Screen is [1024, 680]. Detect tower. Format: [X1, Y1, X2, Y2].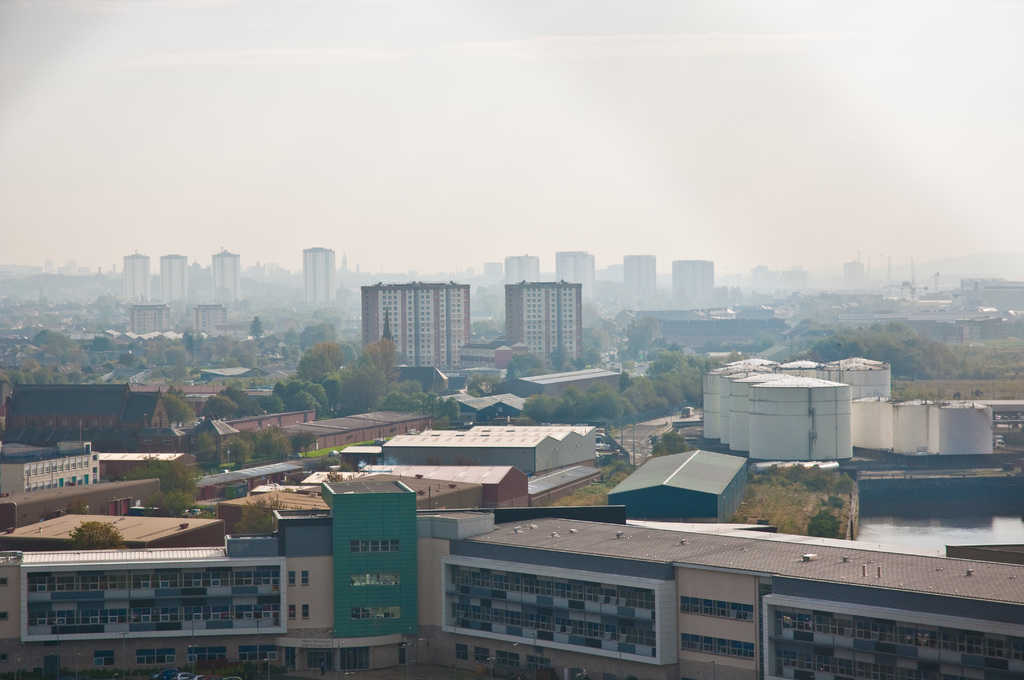
[557, 254, 596, 325].
